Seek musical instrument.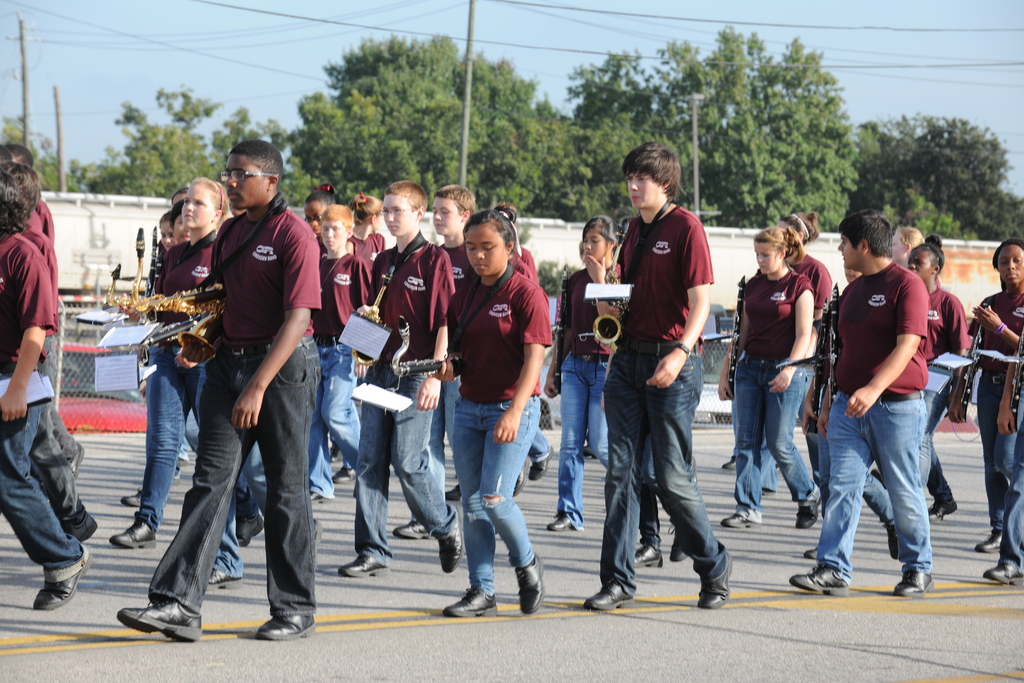
{"left": 826, "top": 282, "right": 841, "bottom": 427}.
